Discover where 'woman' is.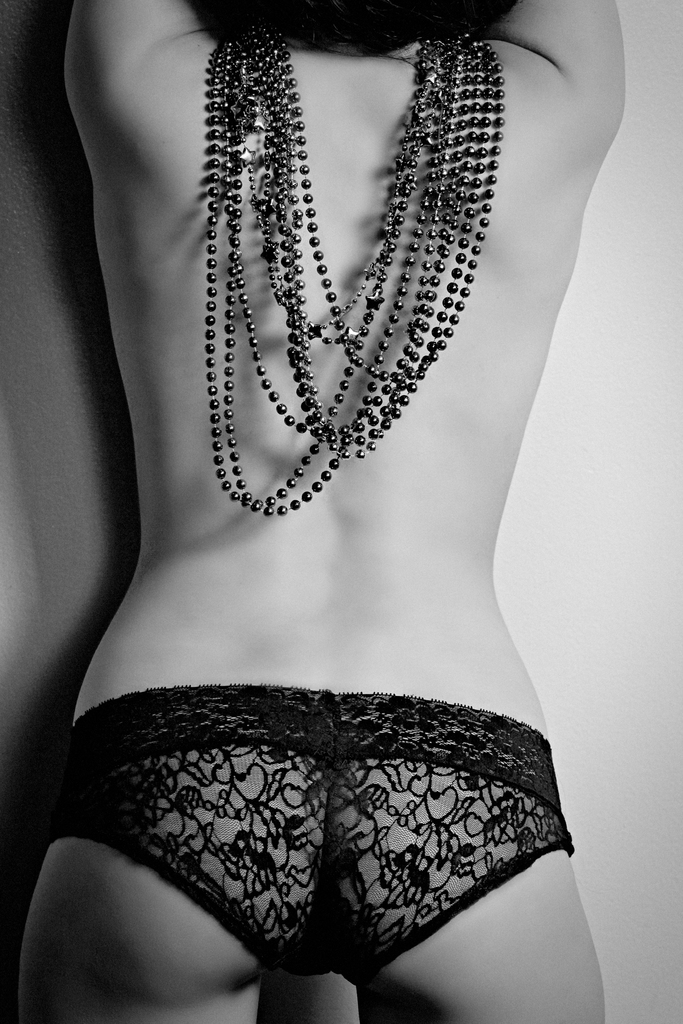
Discovered at pyautogui.locateOnScreen(13, 0, 625, 1023).
